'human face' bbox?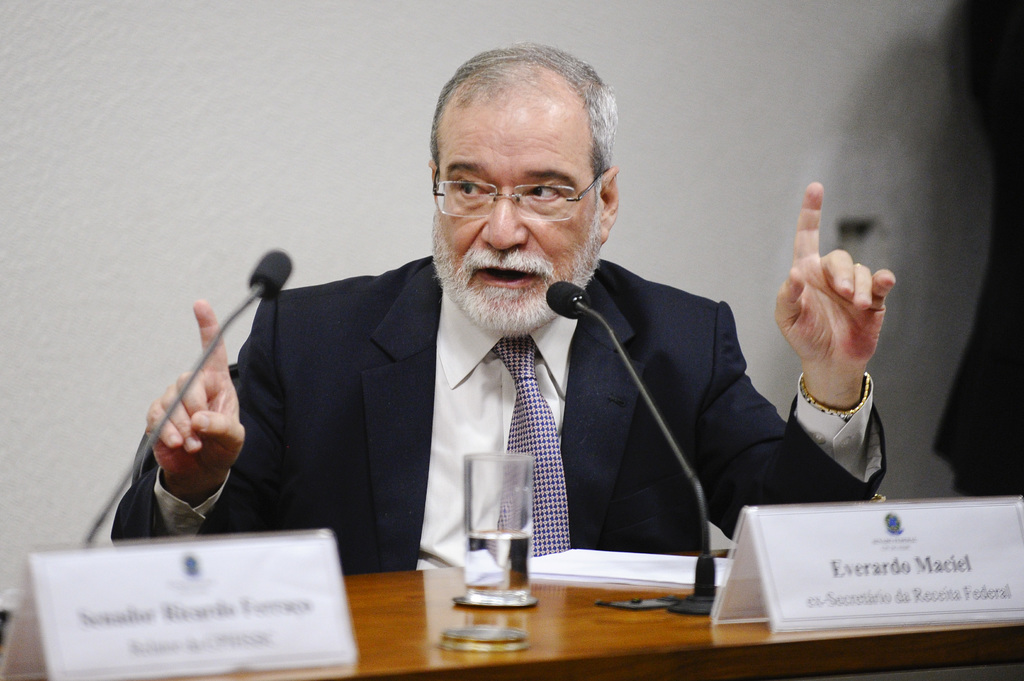
x1=434 y1=94 x2=599 y2=335
